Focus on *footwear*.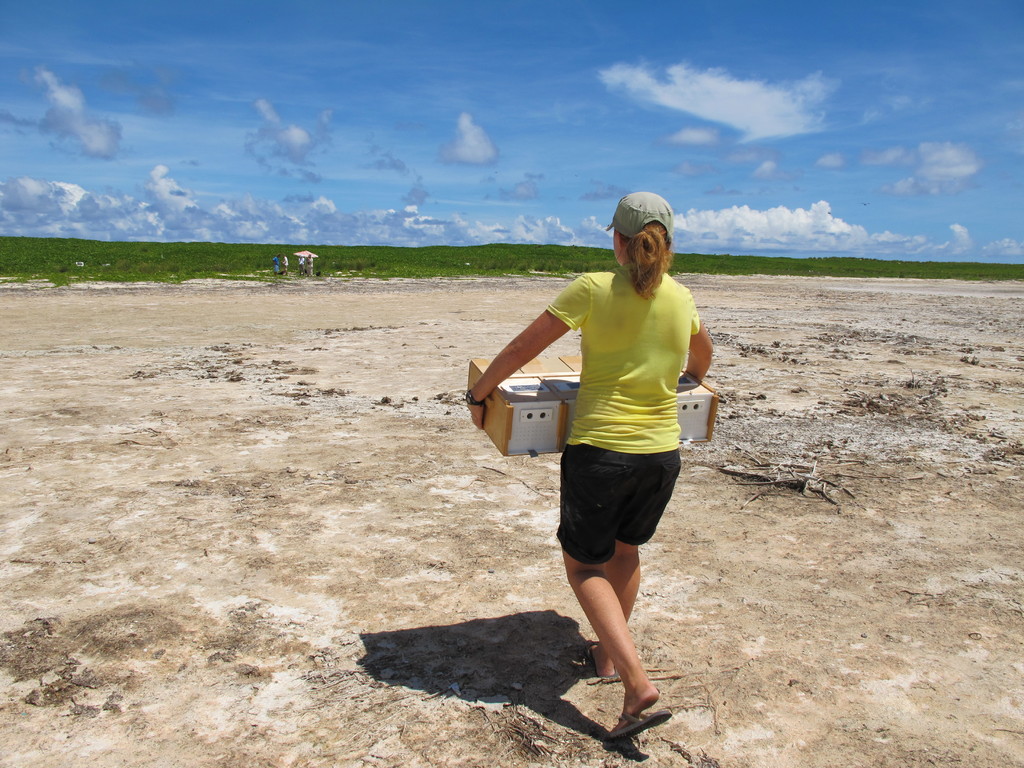
Focused at <region>586, 642, 617, 683</region>.
